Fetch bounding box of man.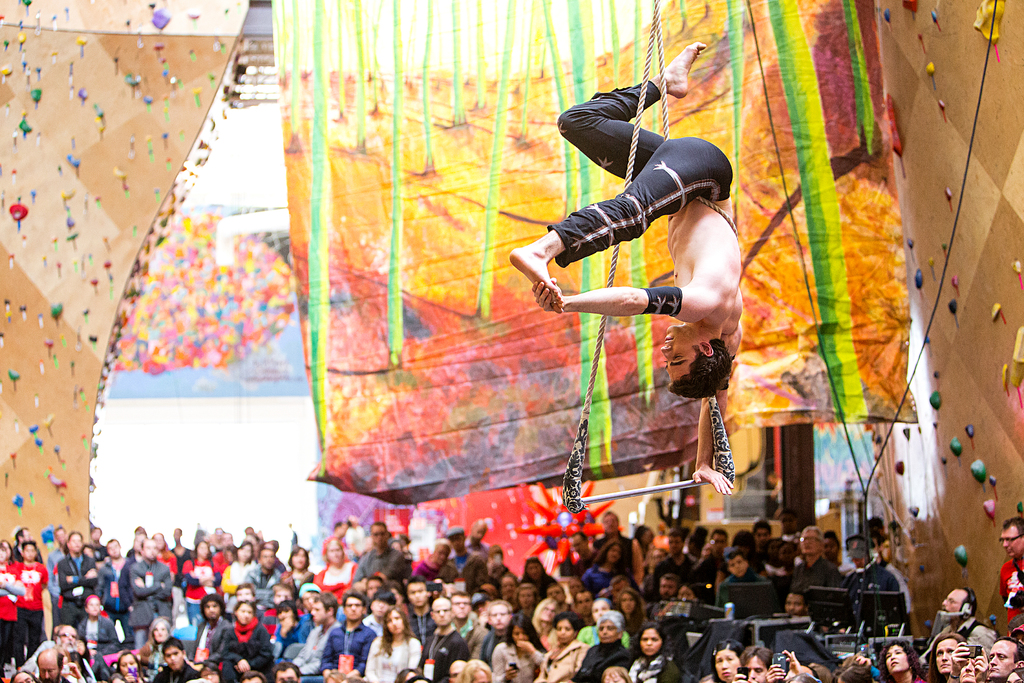
Bbox: (x1=782, y1=584, x2=808, y2=613).
